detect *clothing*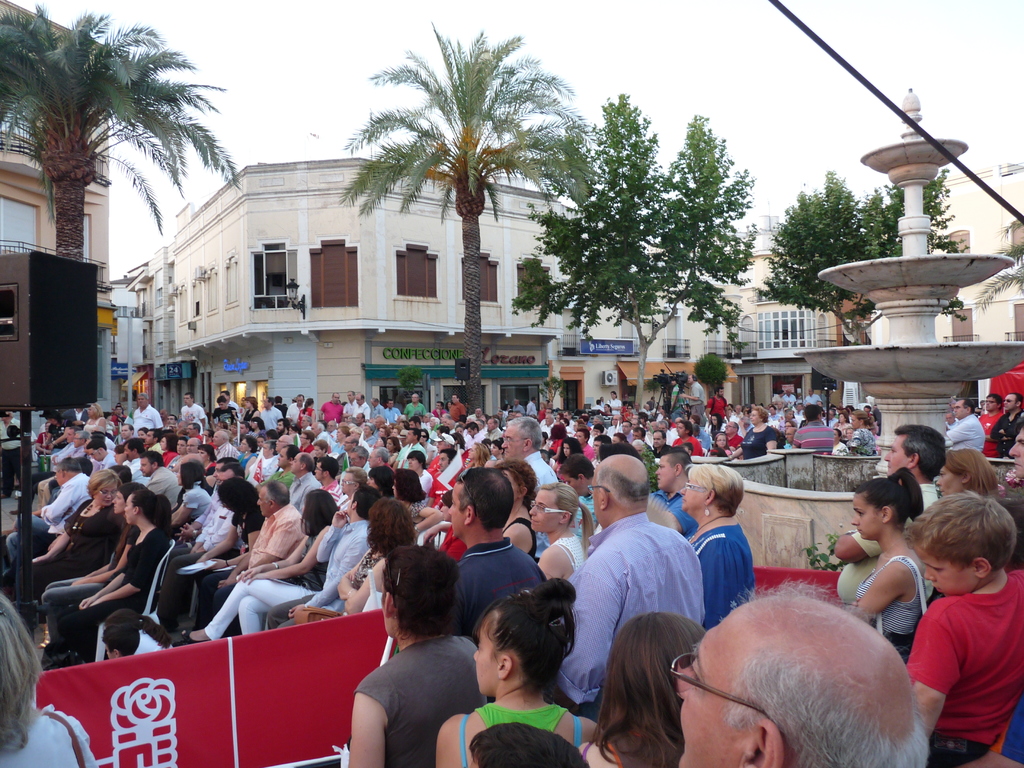
box=[0, 703, 94, 767]
